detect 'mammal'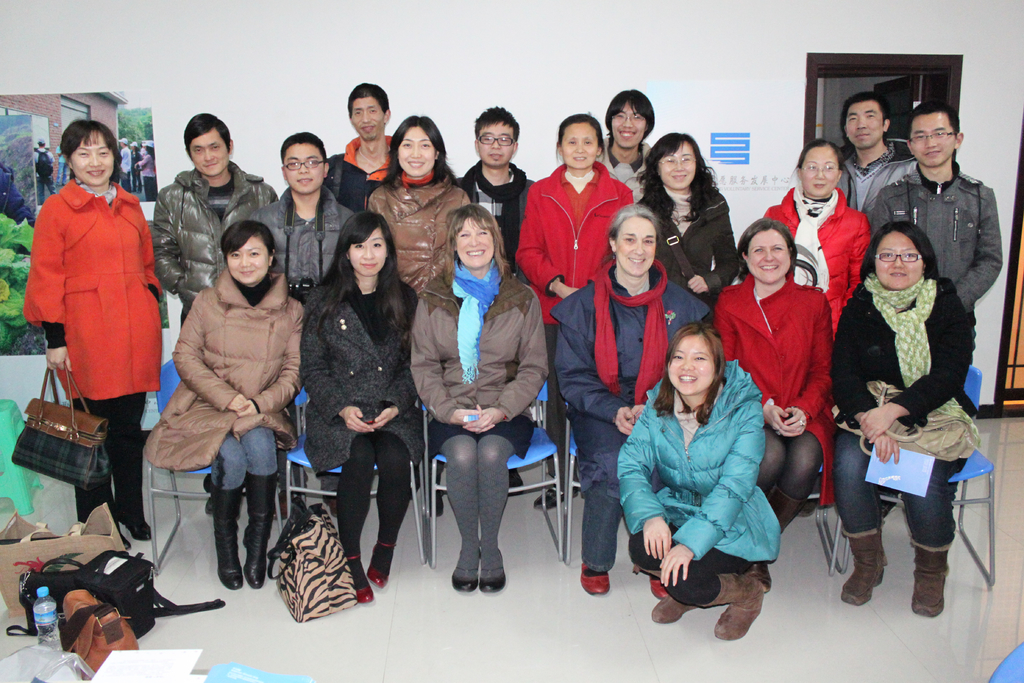
crop(829, 222, 978, 618)
